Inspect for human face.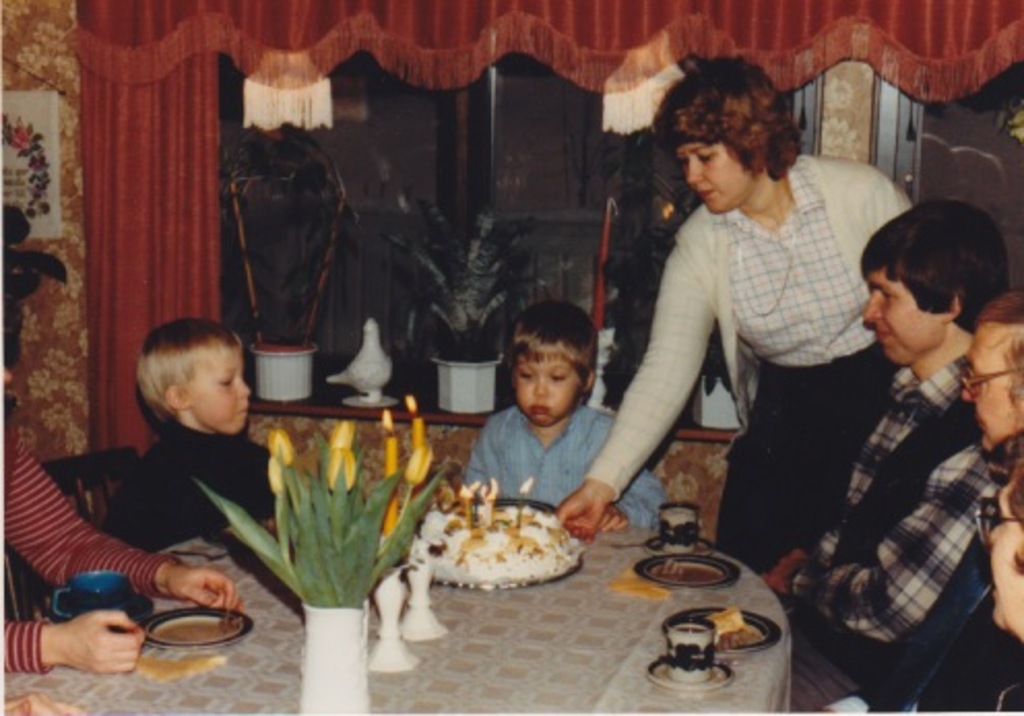
Inspection: 671,142,751,210.
